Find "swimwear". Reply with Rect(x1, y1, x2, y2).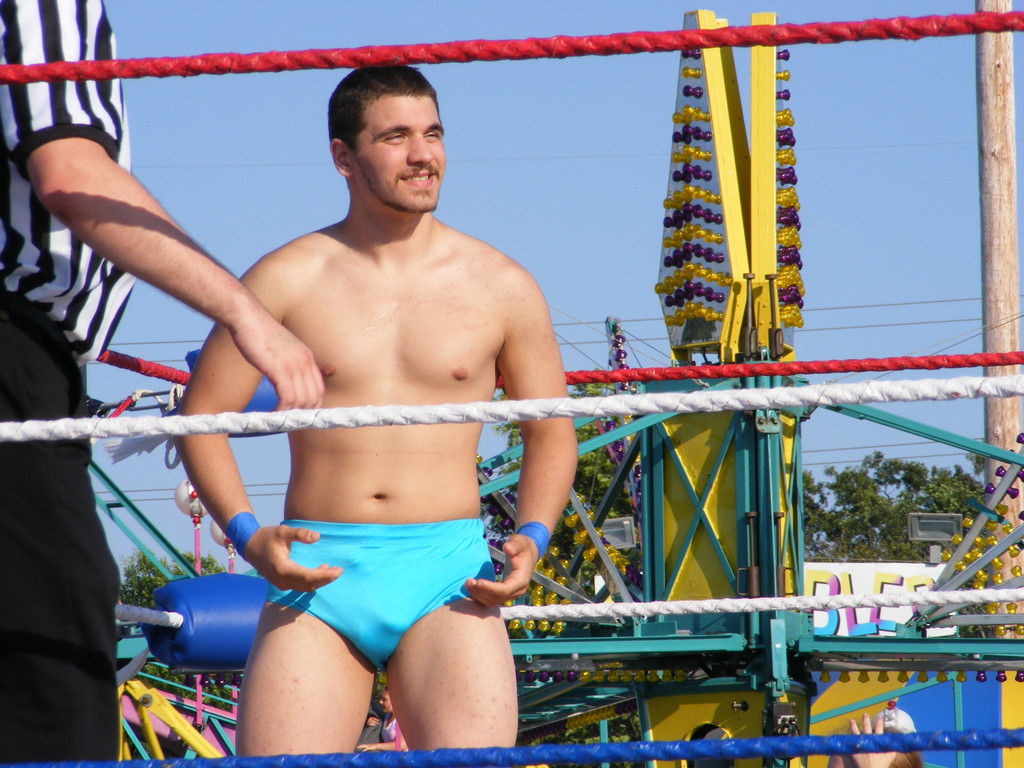
Rect(273, 521, 495, 665).
